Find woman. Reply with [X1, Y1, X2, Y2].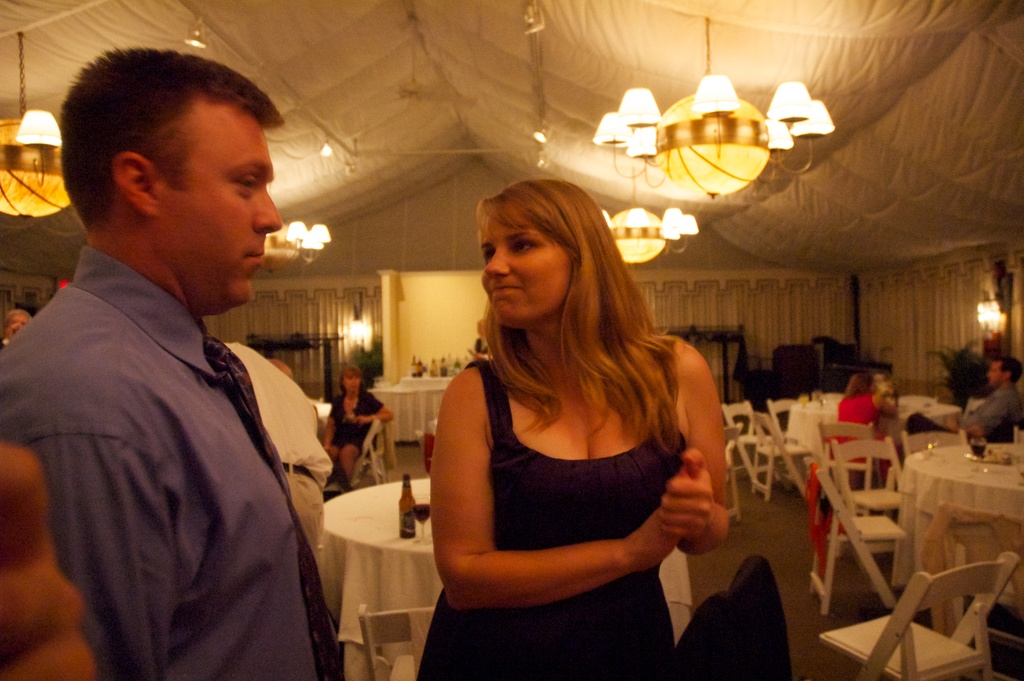
[326, 368, 395, 478].
